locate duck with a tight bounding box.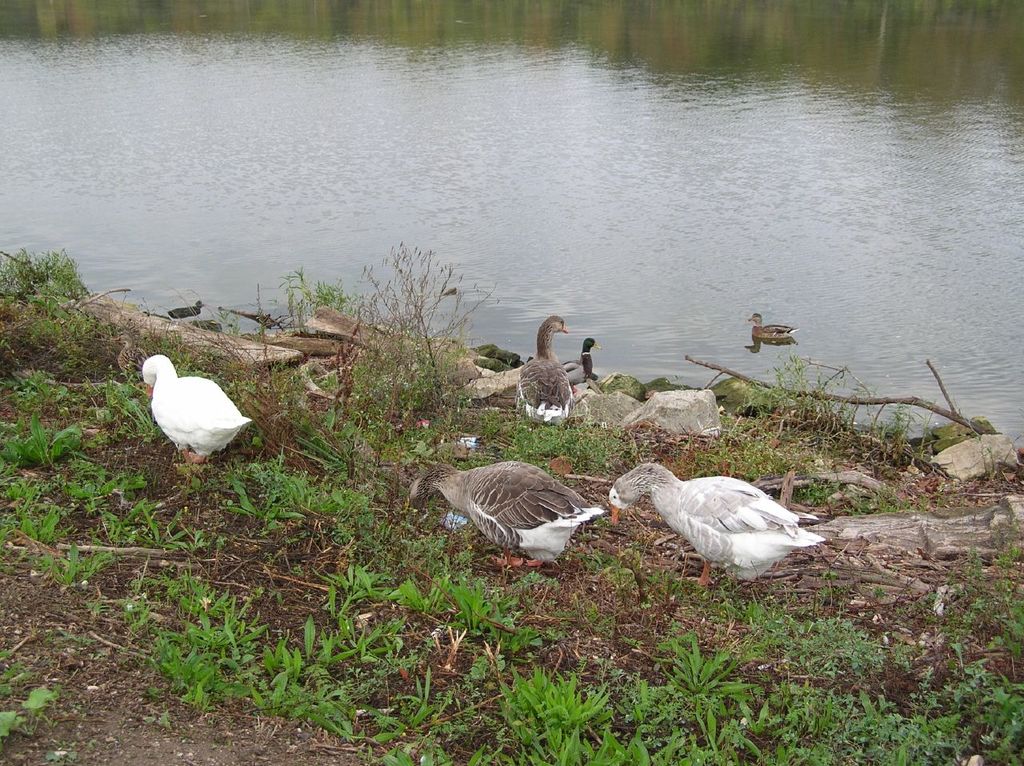
[x1=138, y1=356, x2=242, y2=471].
